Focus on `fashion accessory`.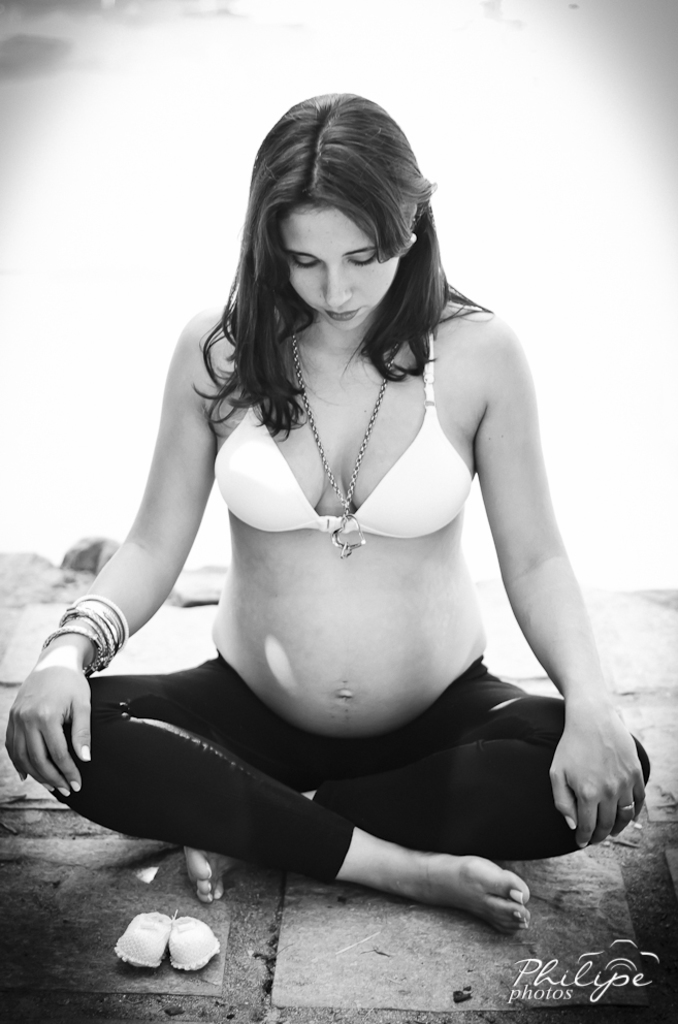
Focused at l=279, t=334, r=382, b=556.
